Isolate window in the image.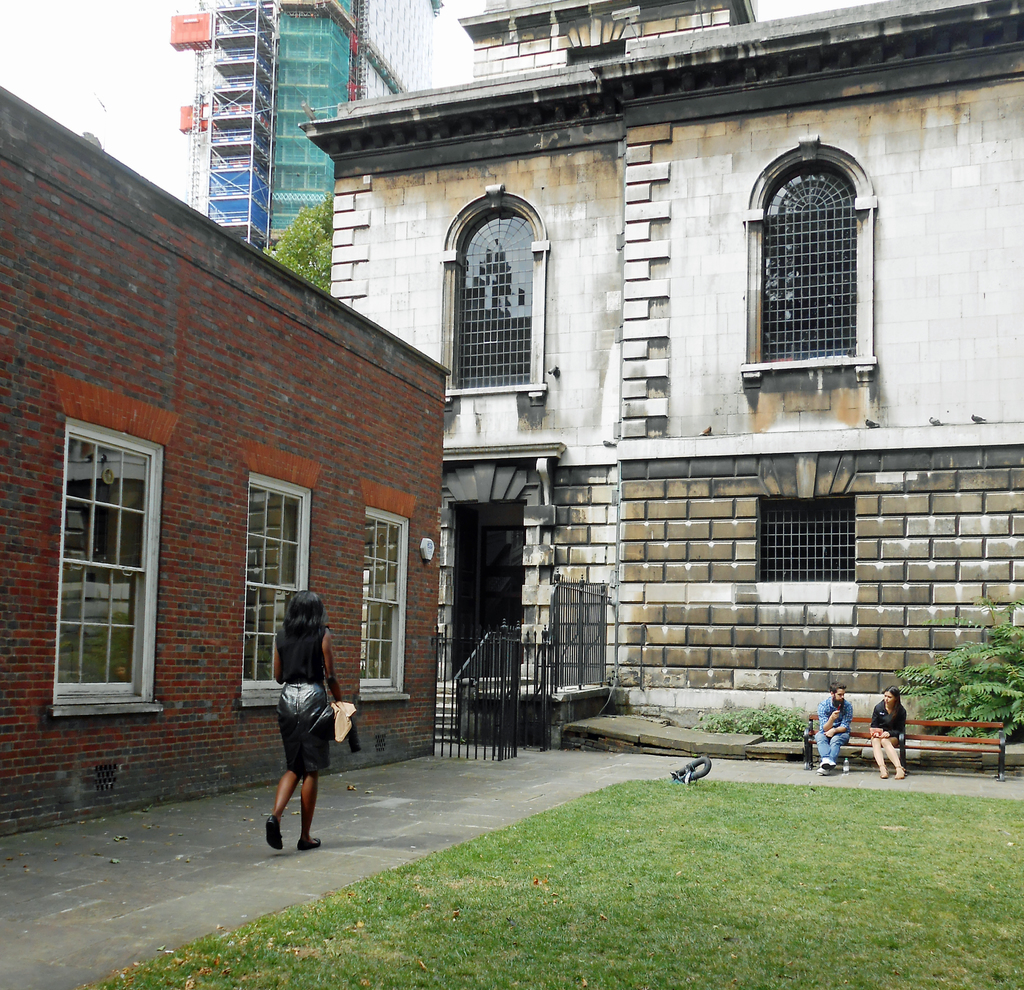
Isolated region: (737,138,872,399).
